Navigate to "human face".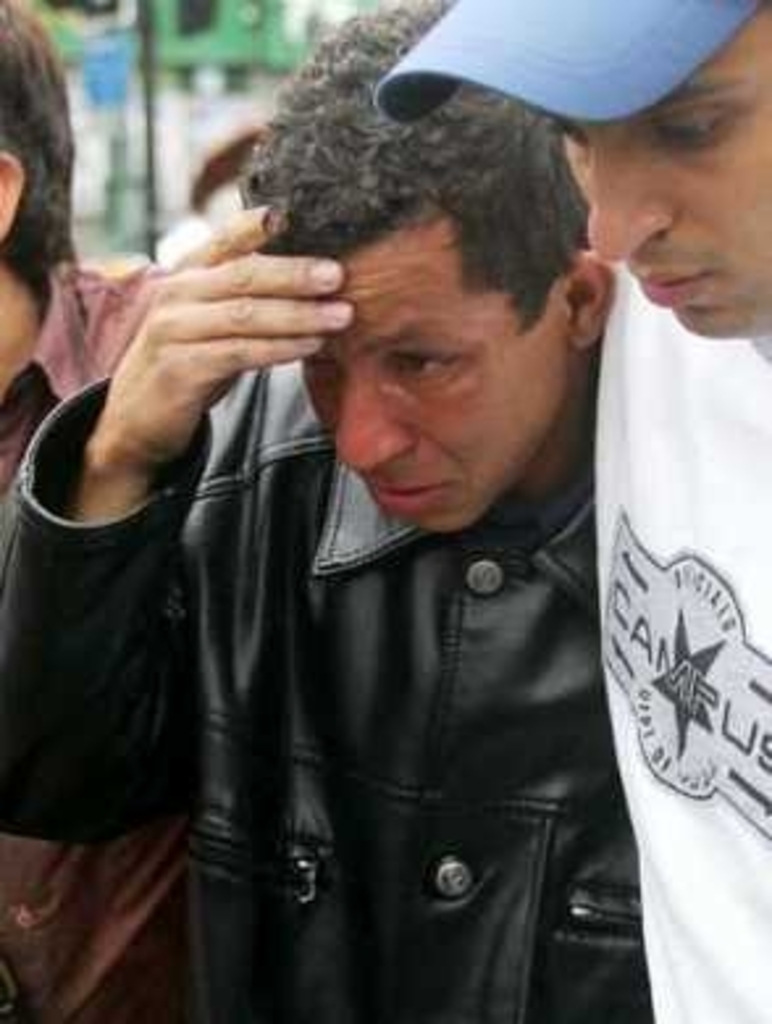
Navigation target: bbox=[299, 221, 565, 533].
